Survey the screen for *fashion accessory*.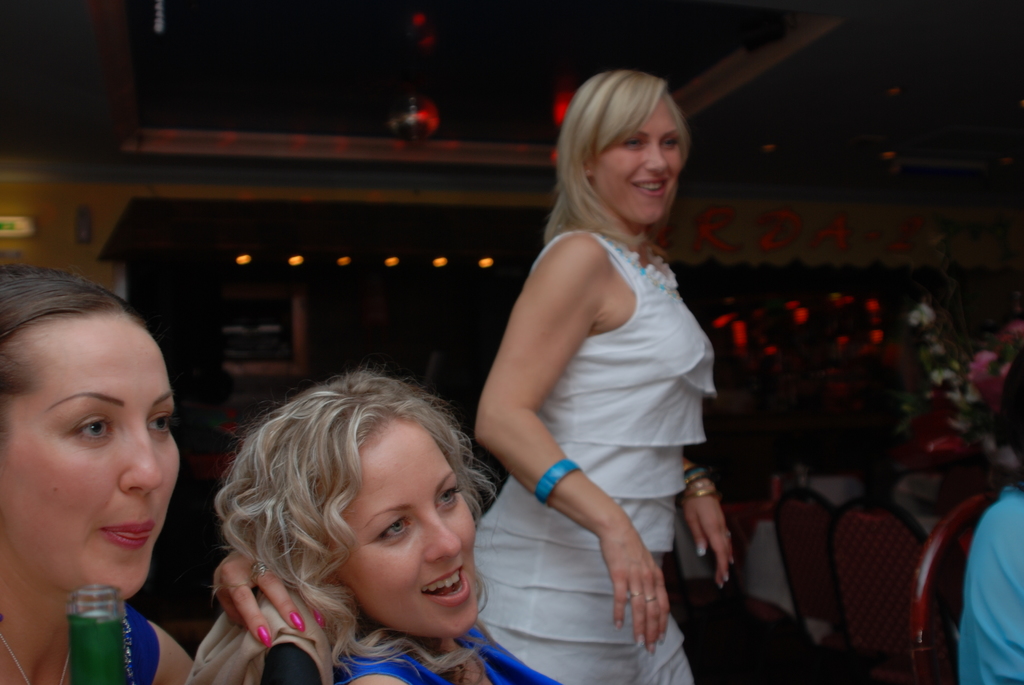
Survey found: x1=687 y1=462 x2=720 y2=494.
